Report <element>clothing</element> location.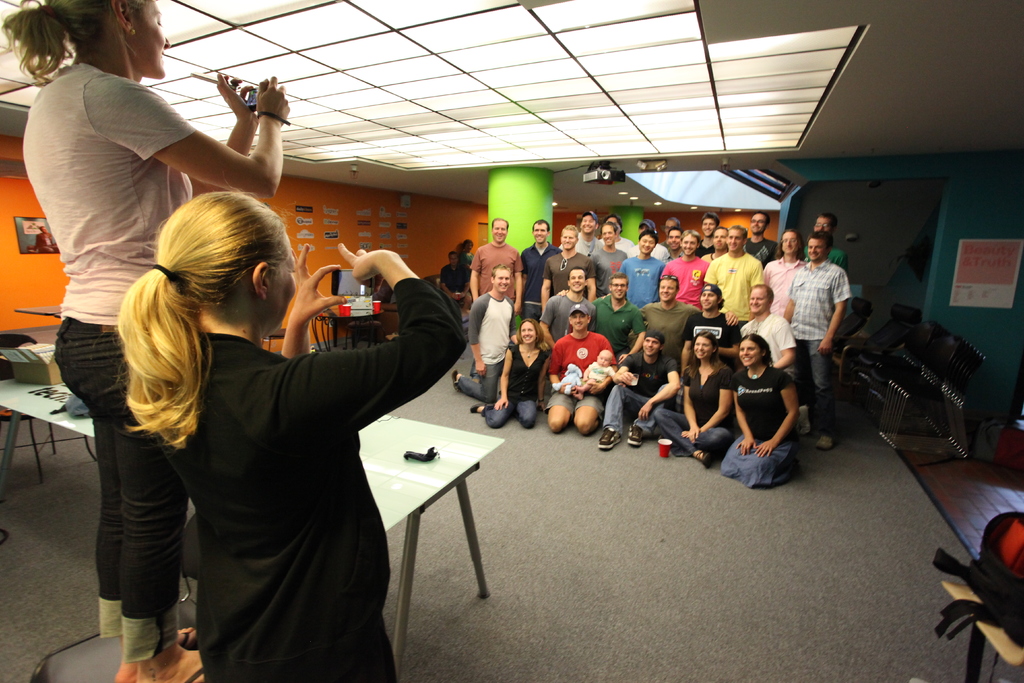
Report: [x1=713, y1=258, x2=762, y2=327].
